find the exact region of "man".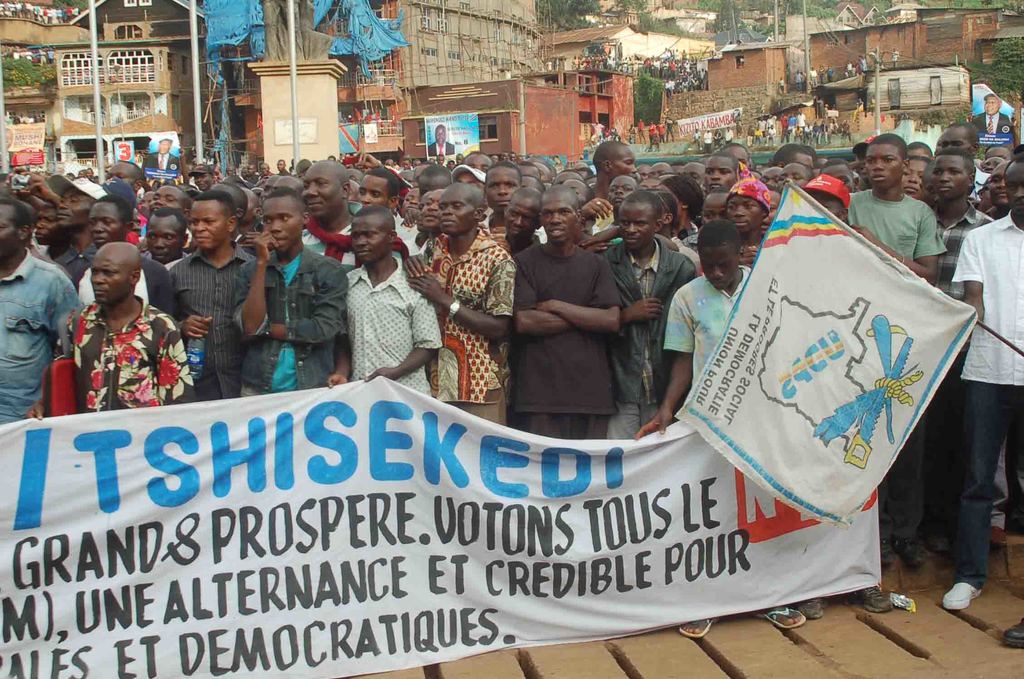
Exact region: 940,154,1023,610.
